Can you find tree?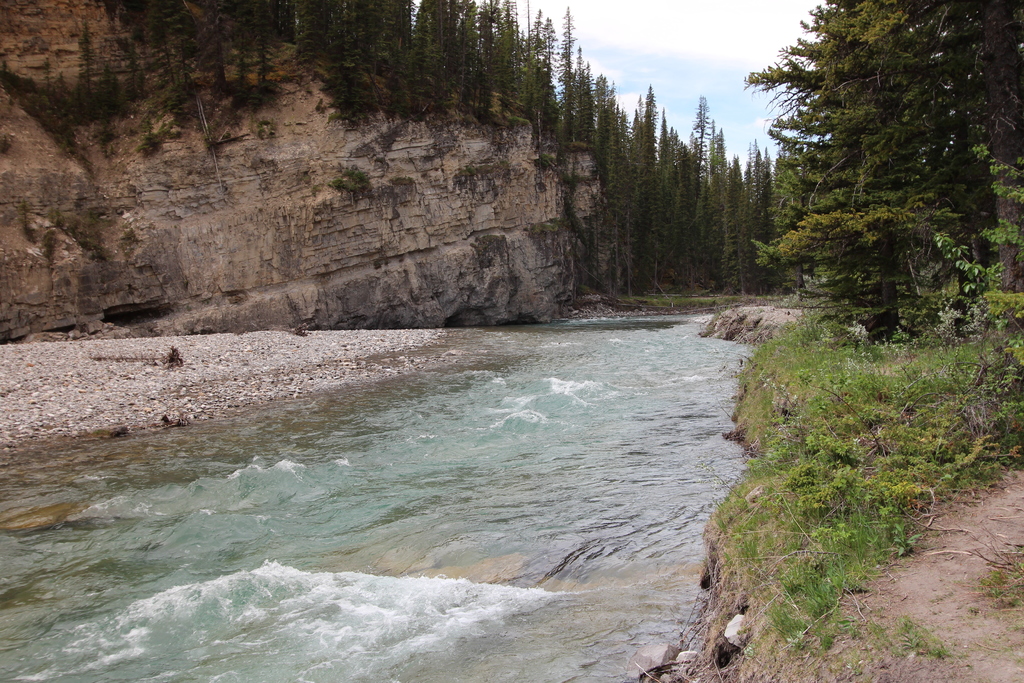
Yes, bounding box: locate(744, 0, 1023, 343).
